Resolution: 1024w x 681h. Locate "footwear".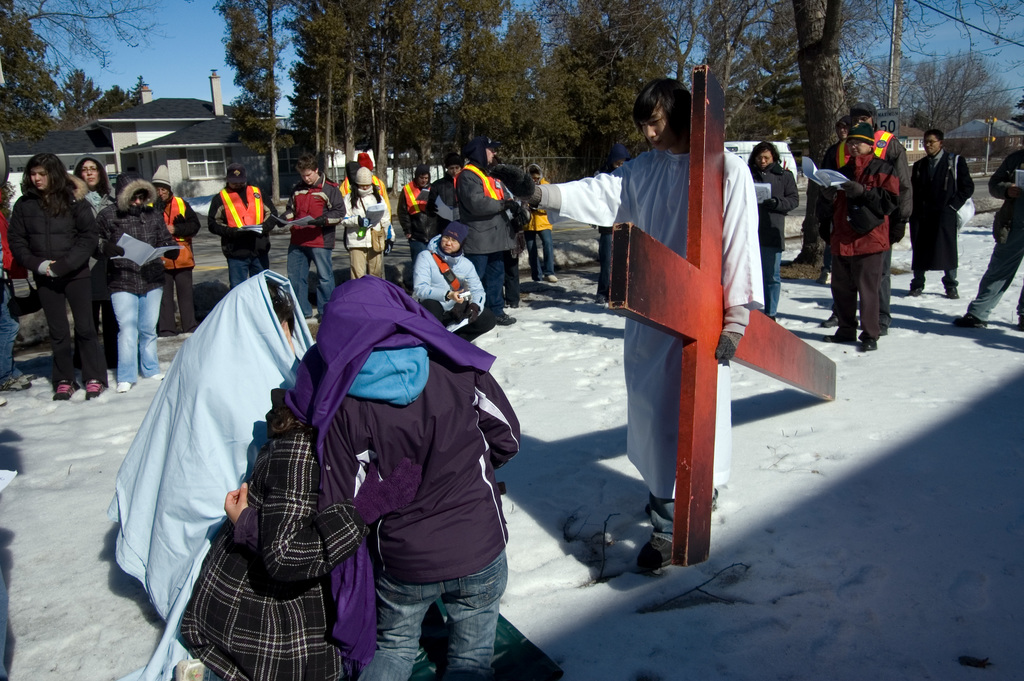
[x1=945, y1=286, x2=962, y2=300].
